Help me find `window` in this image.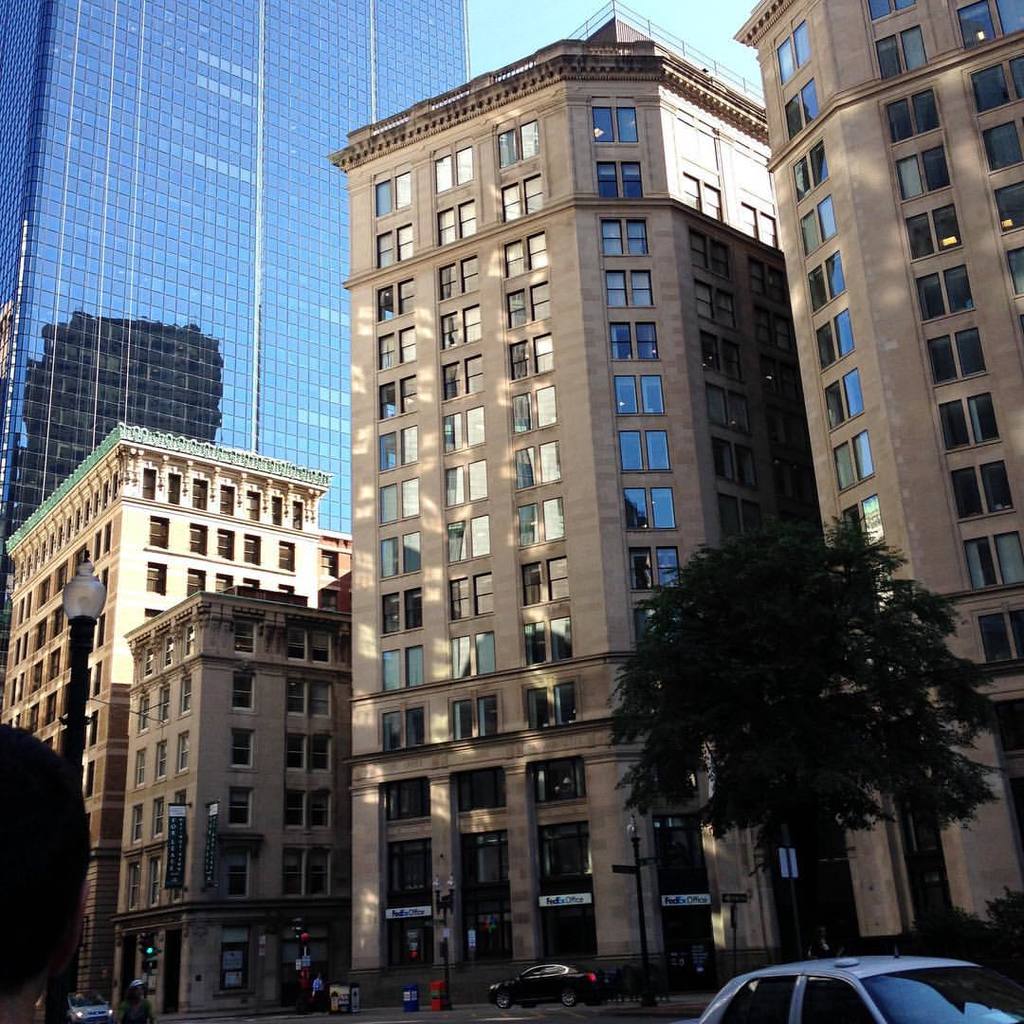
Found it: locate(874, 23, 933, 78).
